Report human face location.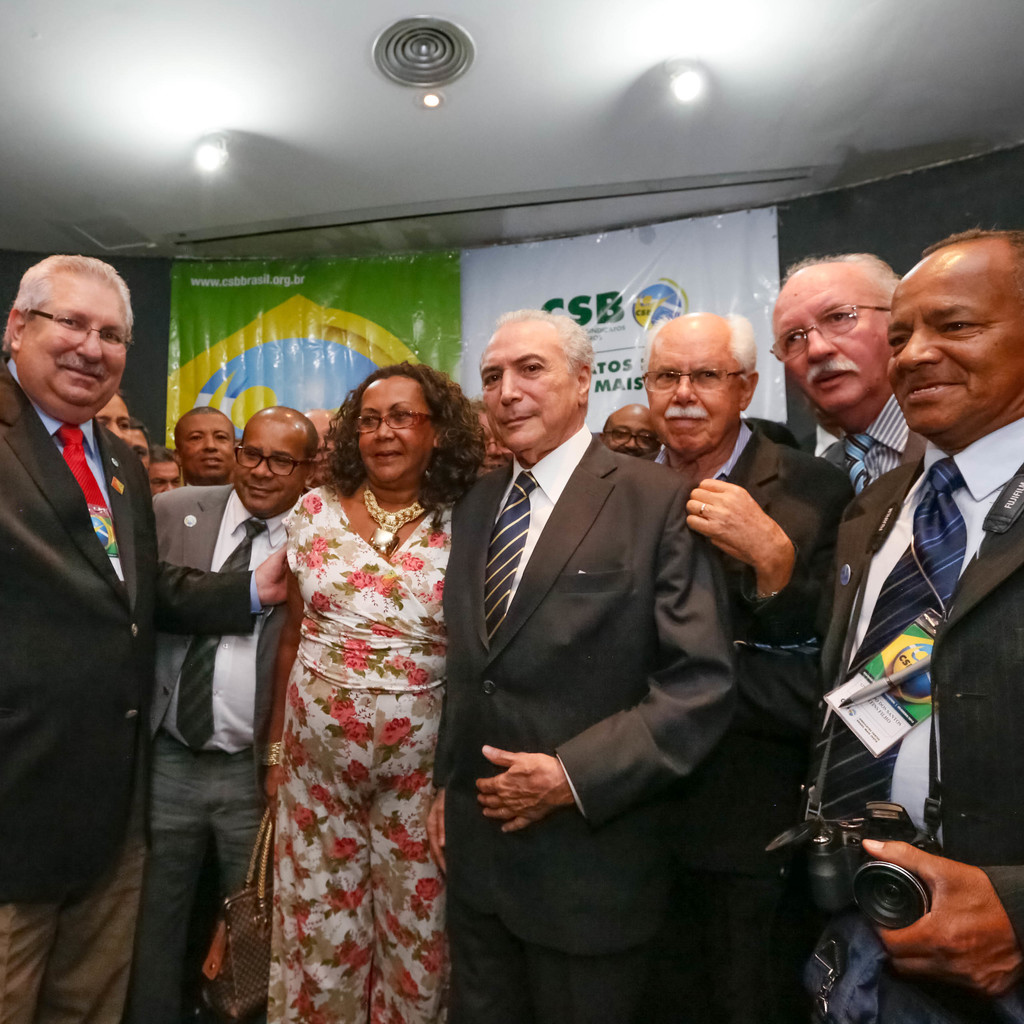
Report: [312,419,339,485].
